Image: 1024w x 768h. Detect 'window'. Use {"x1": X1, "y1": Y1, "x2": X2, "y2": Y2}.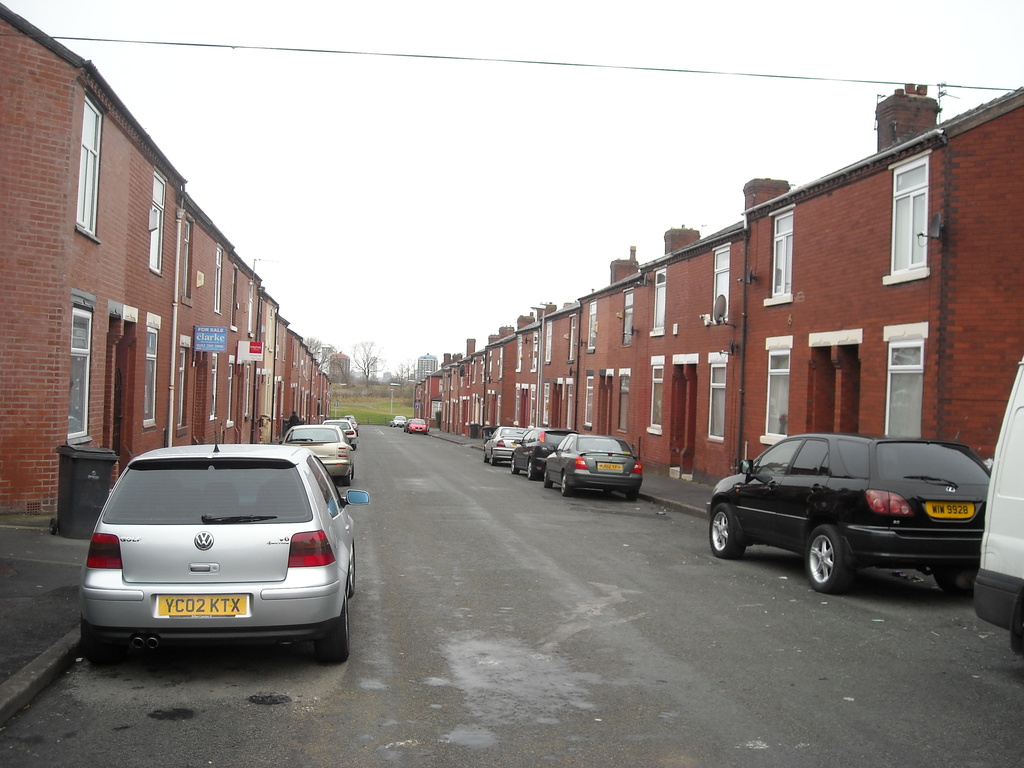
{"x1": 616, "y1": 372, "x2": 627, "y2": 435}.
